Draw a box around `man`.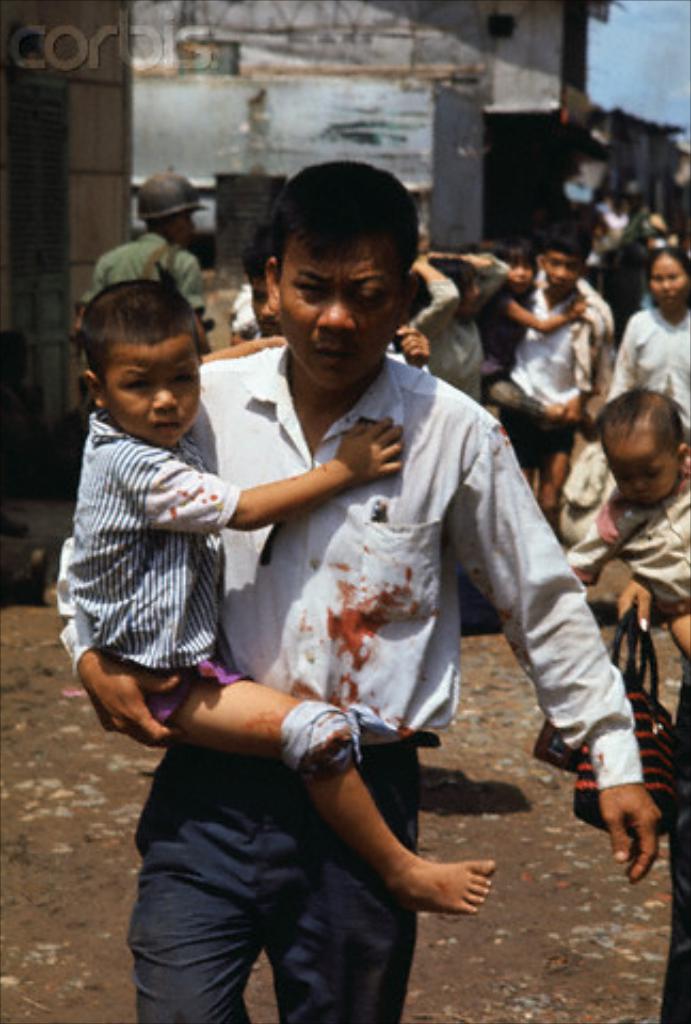
(81, 175, 205, 343).
